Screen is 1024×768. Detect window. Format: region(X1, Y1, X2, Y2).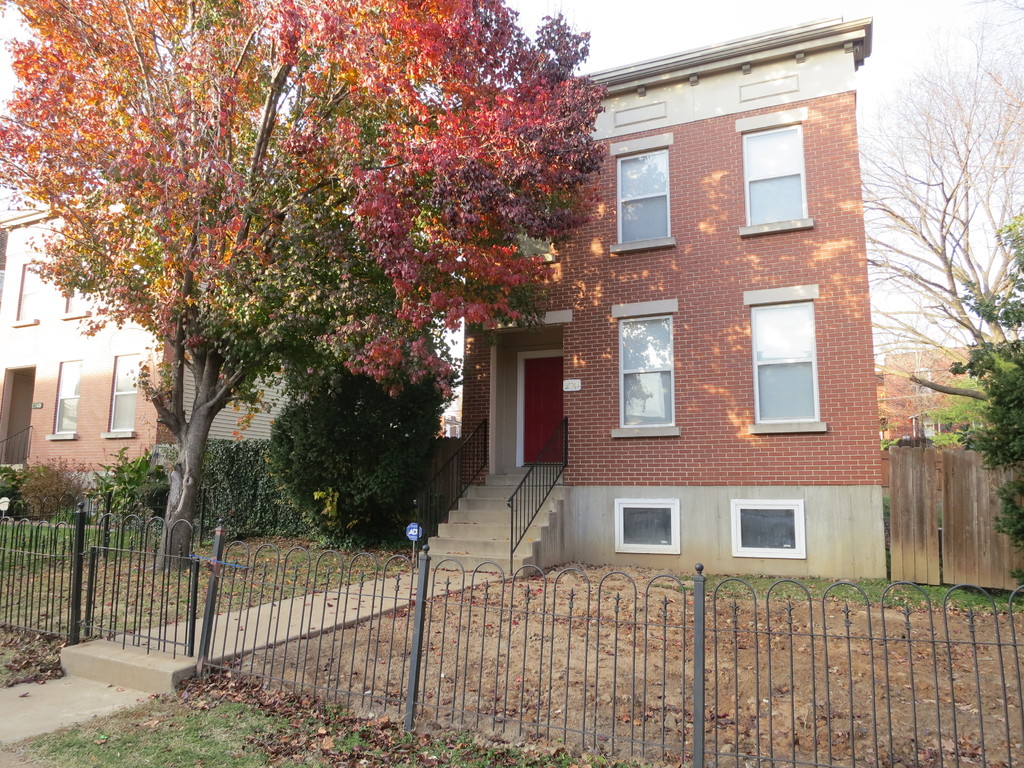
region(740, 106, 806, 234).
